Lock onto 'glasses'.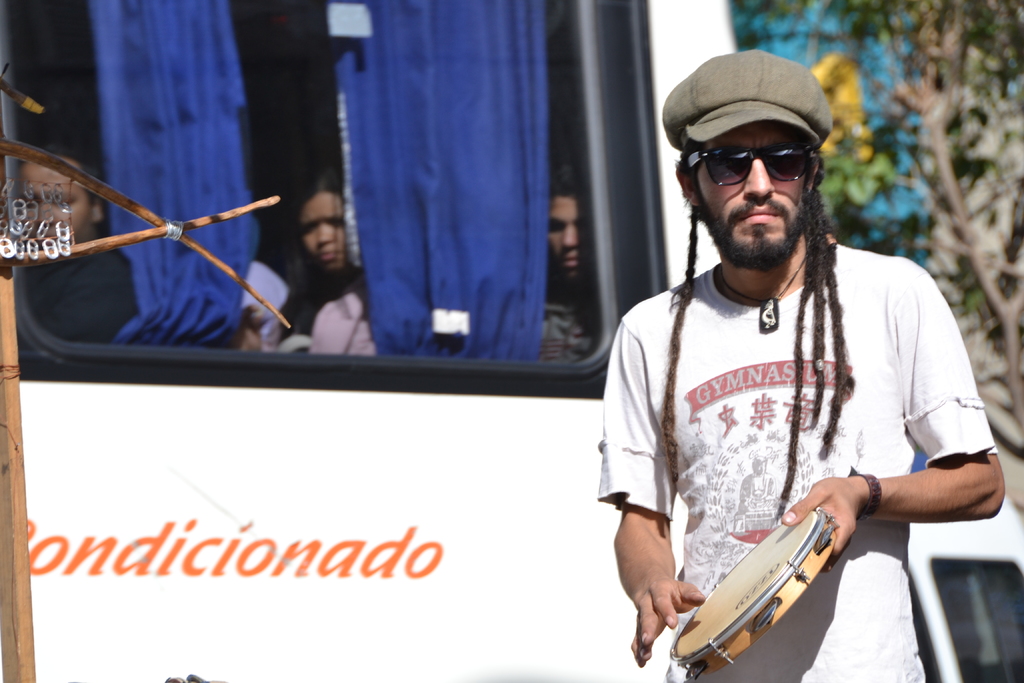
Locked: box(682, 139, 828, 187).
